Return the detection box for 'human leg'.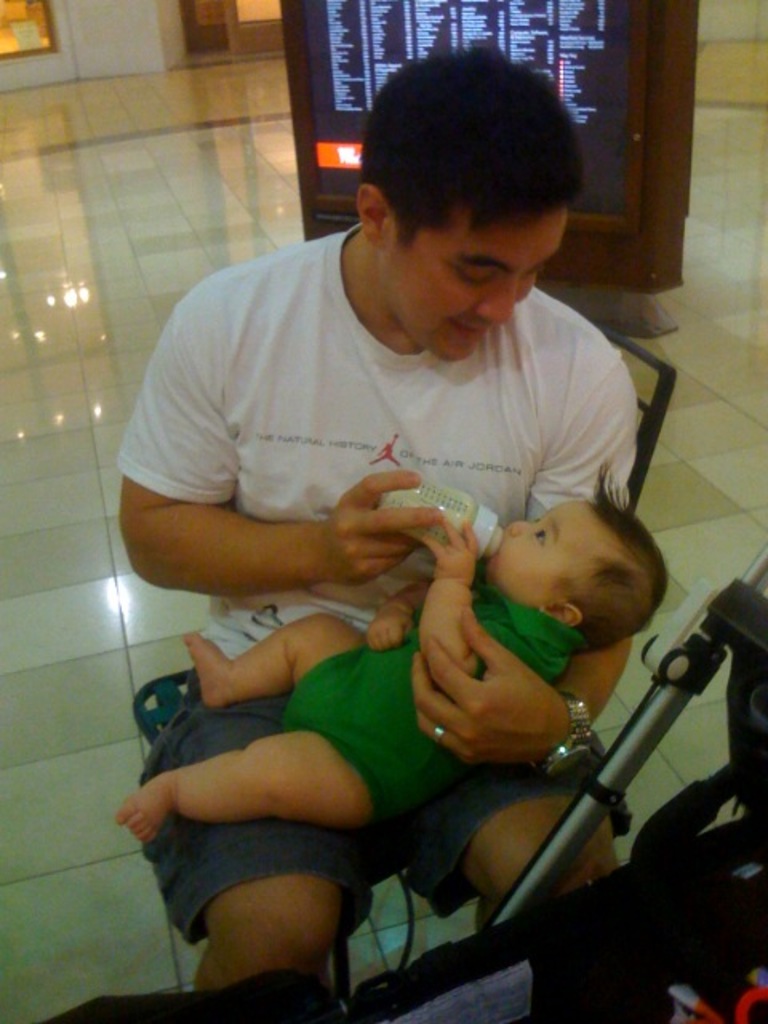
bbox=(106, 717, 374, 845).
